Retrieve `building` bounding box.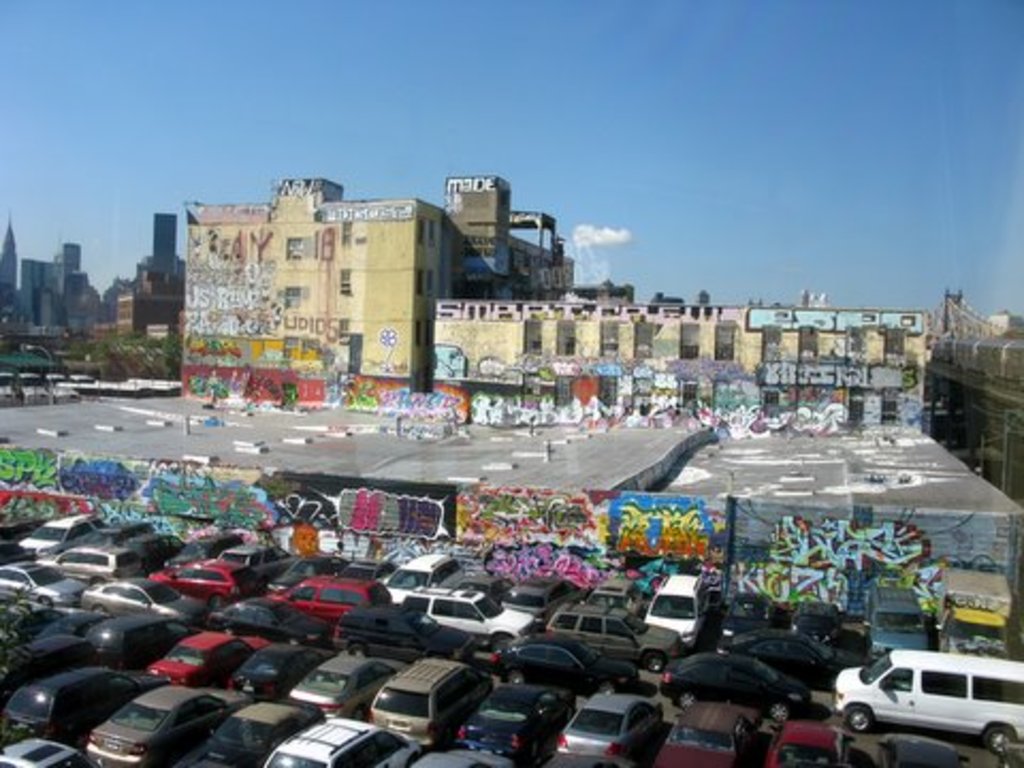
Bounding box: <box>932,337,1022,503</box>.
